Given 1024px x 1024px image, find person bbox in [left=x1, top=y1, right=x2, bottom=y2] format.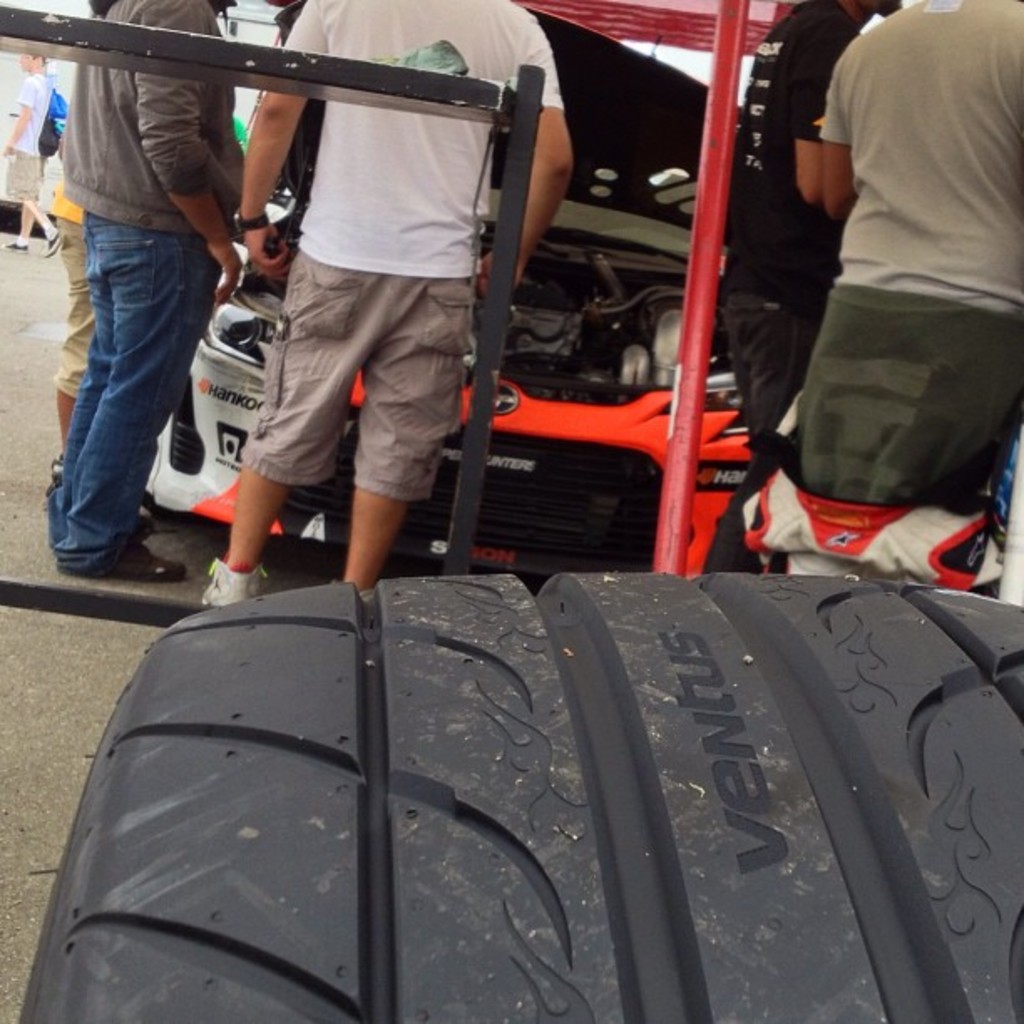
[left=709, top=0, right=893, bottom=571].
